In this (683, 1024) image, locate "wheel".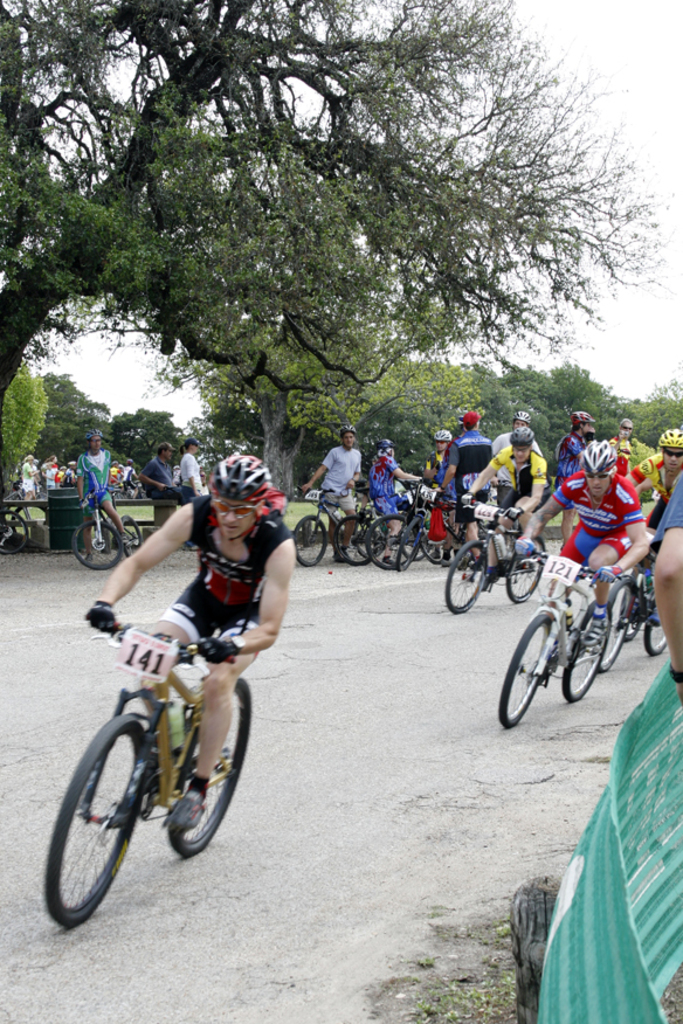
Bounding box: bbox(0, 507, 30, 552).
